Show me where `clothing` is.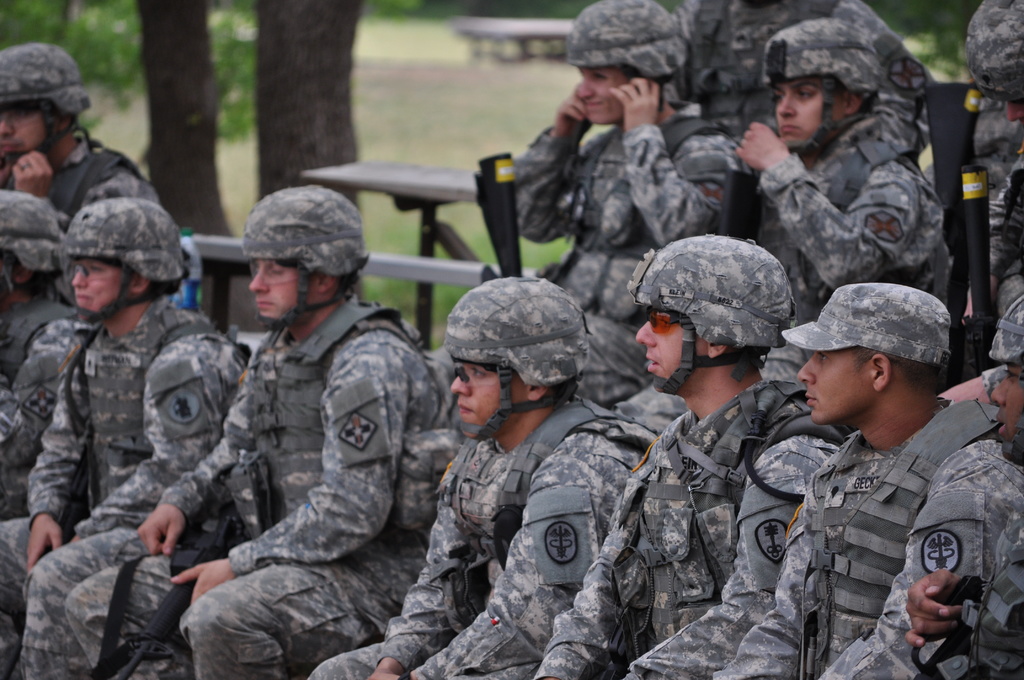
`clothing` is at [679,3,938,165].
